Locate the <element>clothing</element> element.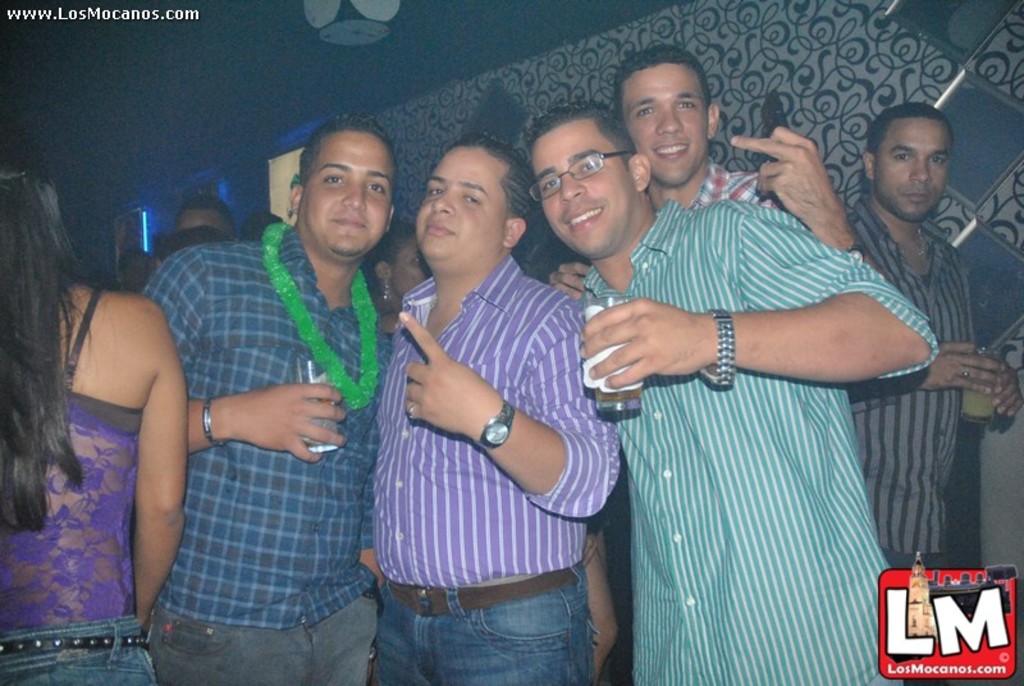
Element bbox: rect(586, 151, 914, 644).
